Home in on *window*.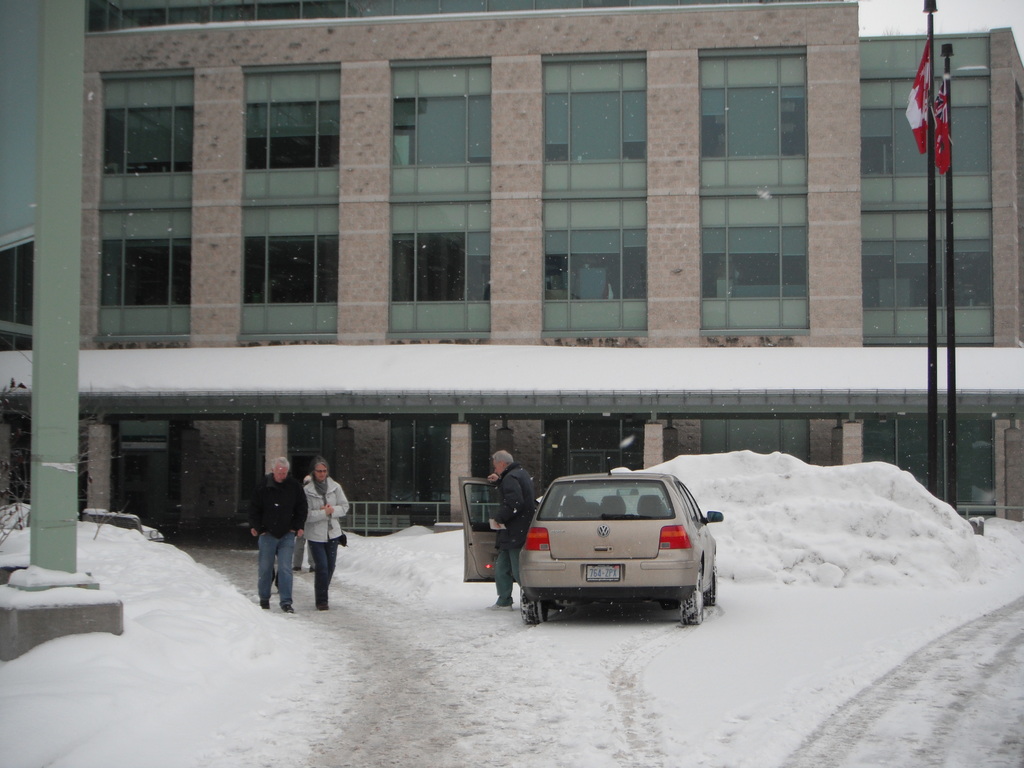
Homed in at 102, 72, 194, 339.
